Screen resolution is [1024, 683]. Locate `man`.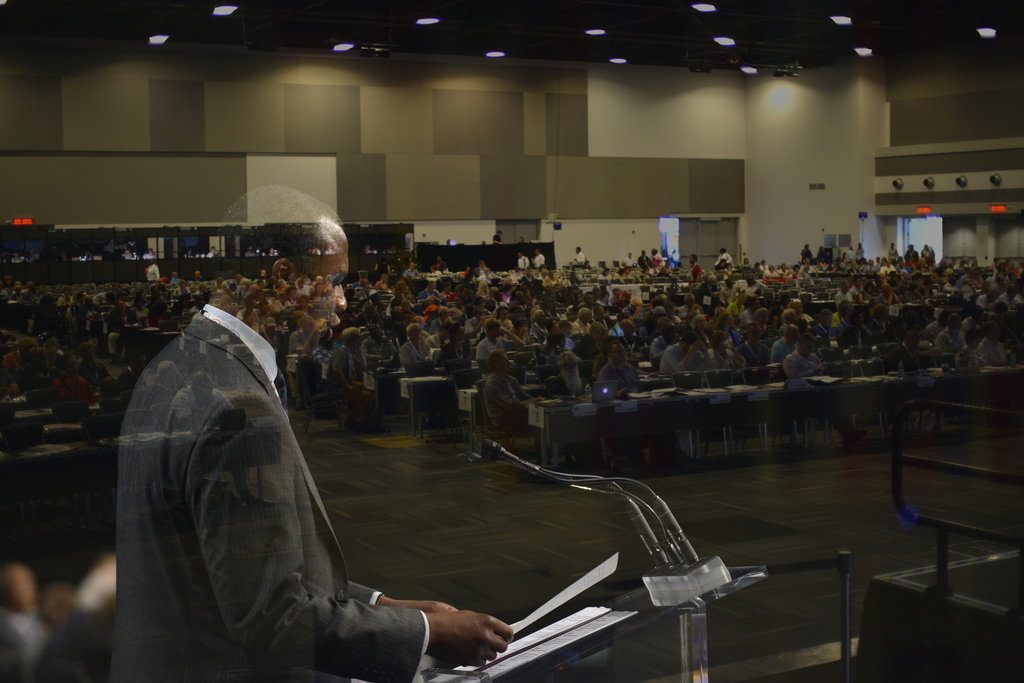
select_region(107, 294, 525, 682).
